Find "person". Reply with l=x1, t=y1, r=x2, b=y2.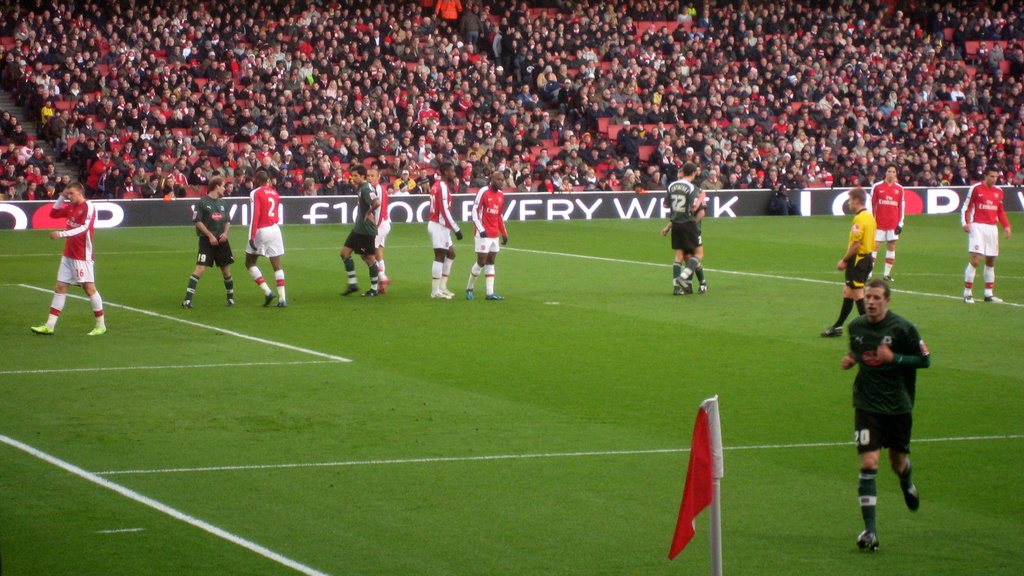
l=840, t=280, r=931, b=551.
